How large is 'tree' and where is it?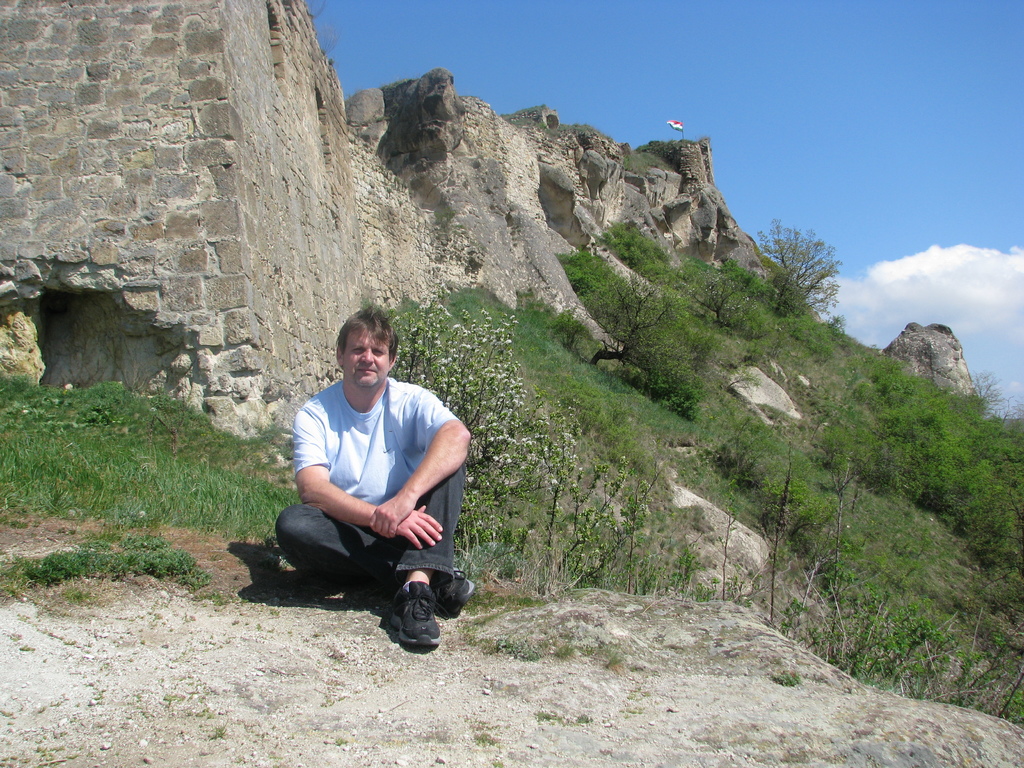
Bounding box: 752, 214, 847, 315.
